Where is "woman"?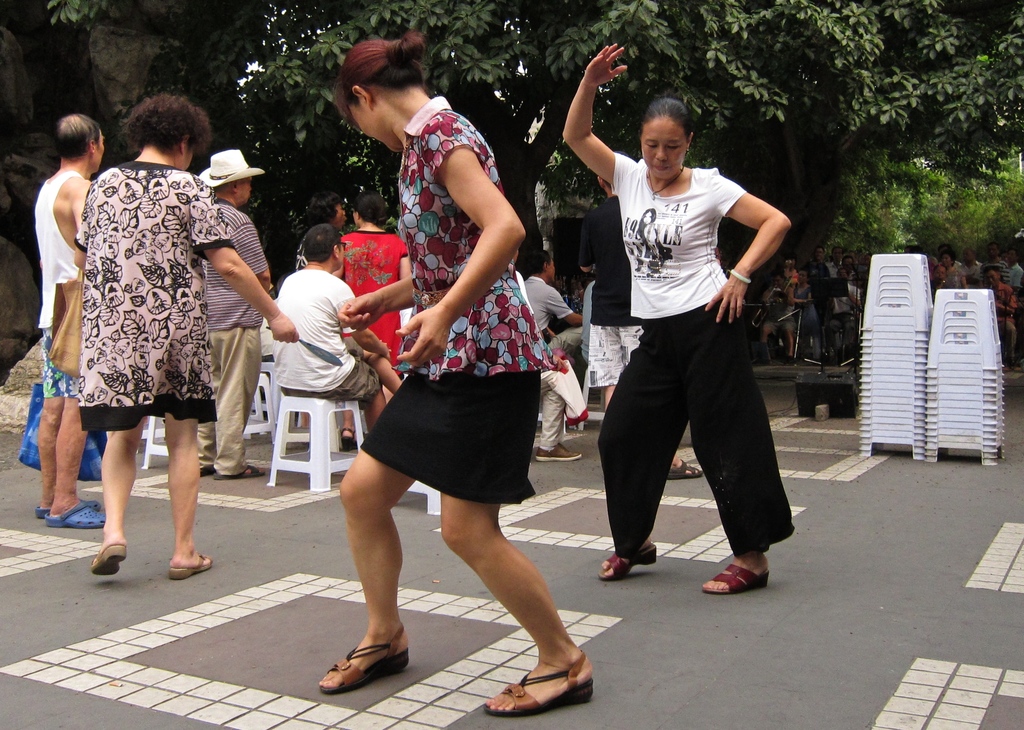
336 26 577 683.
